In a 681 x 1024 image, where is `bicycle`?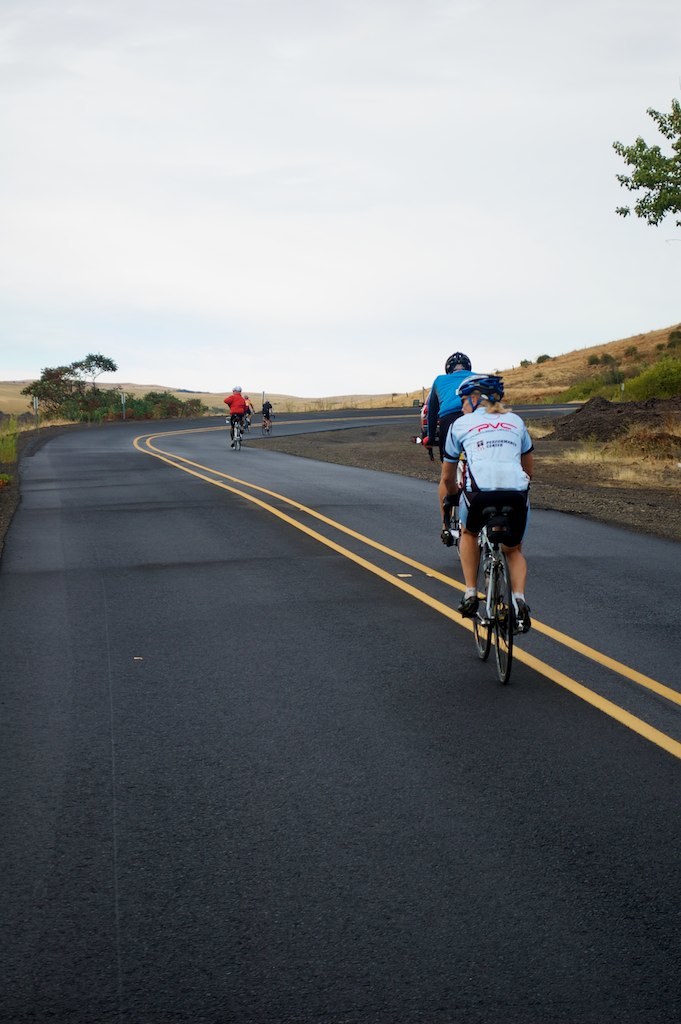
(x1=416, y1=430, x2=487, y2=570).
